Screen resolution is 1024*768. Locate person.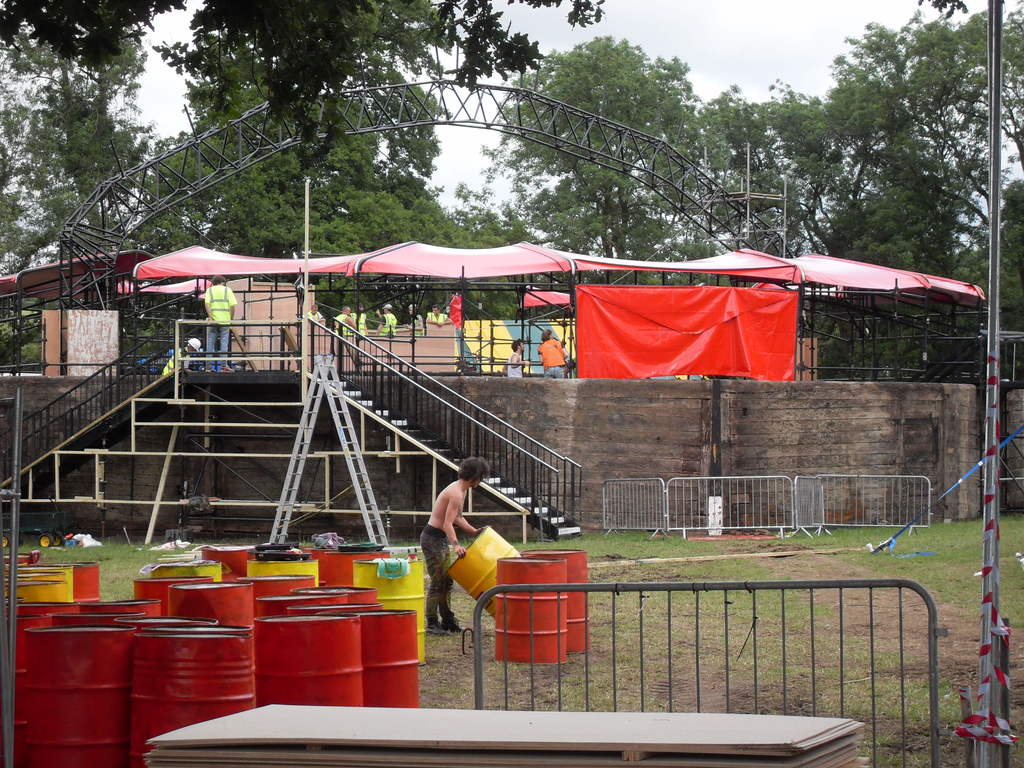
crop(426, 307, 453, 328).
